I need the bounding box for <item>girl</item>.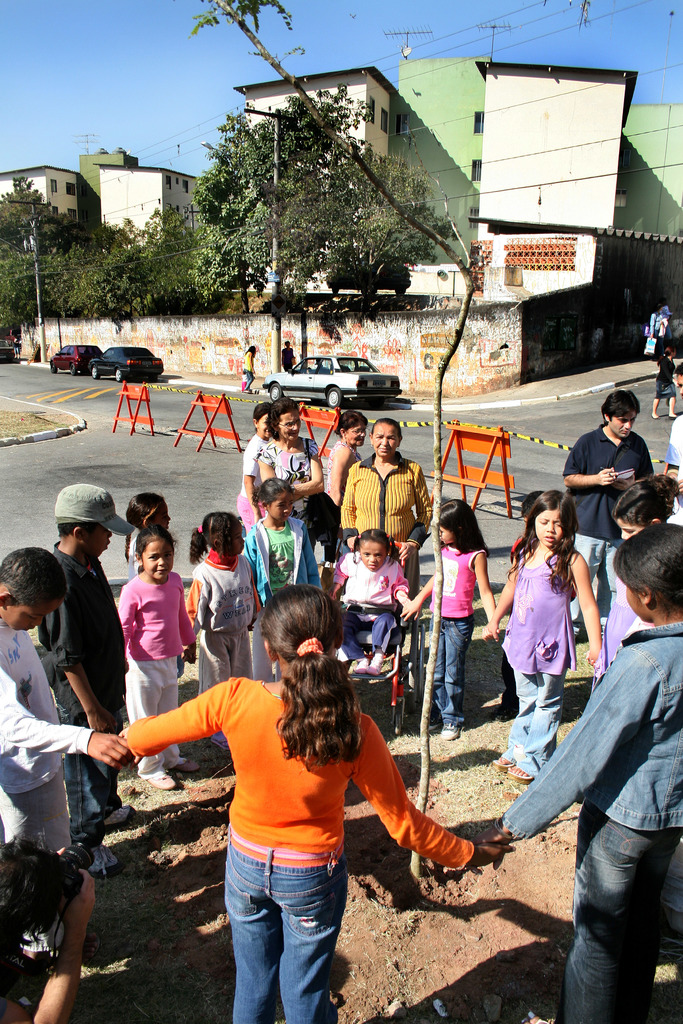
Here it is: 332:525:413:681.
